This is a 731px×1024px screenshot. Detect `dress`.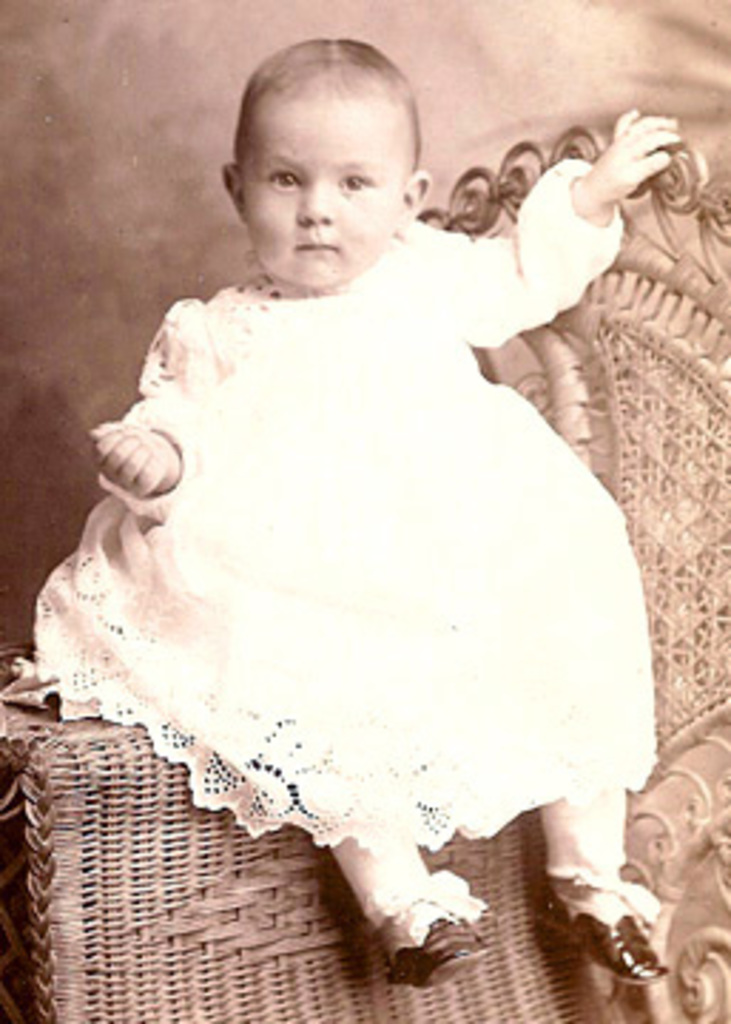
<bbox>0, 156, 654, 833</bbox>.
